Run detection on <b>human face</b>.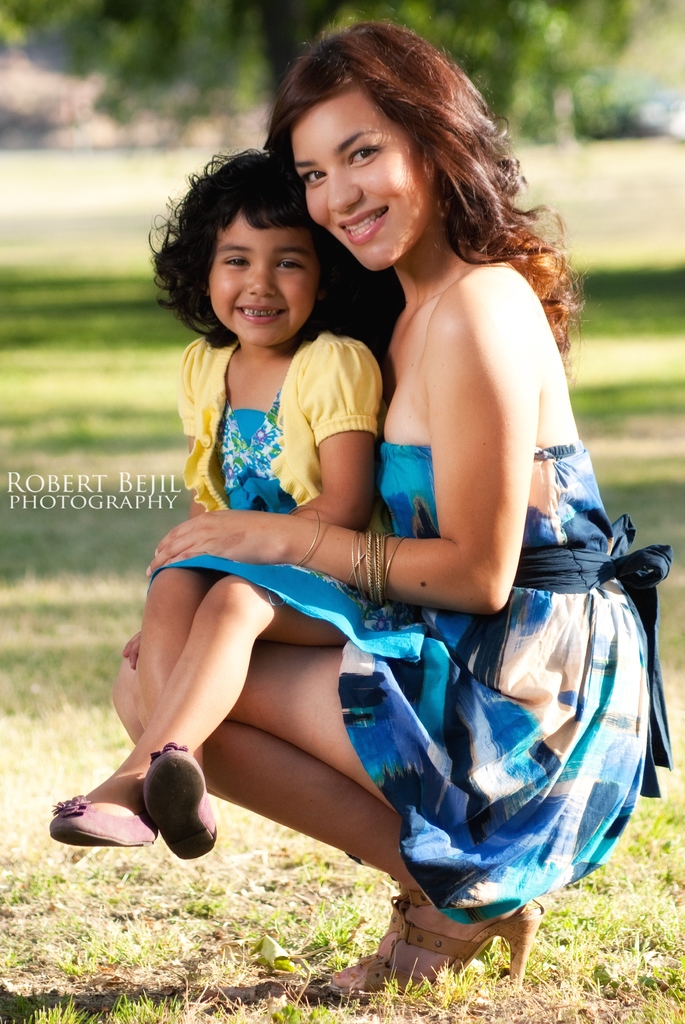
Result: 289, 94, 431, 274.
